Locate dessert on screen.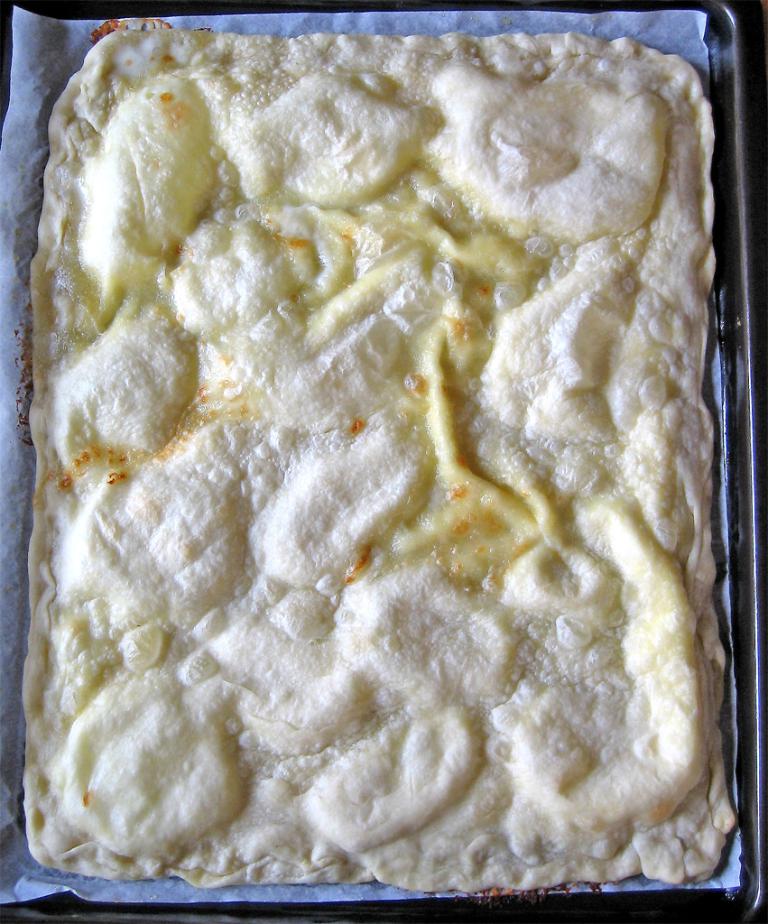
On screen at bbox=[5, 0, 741, 920].
